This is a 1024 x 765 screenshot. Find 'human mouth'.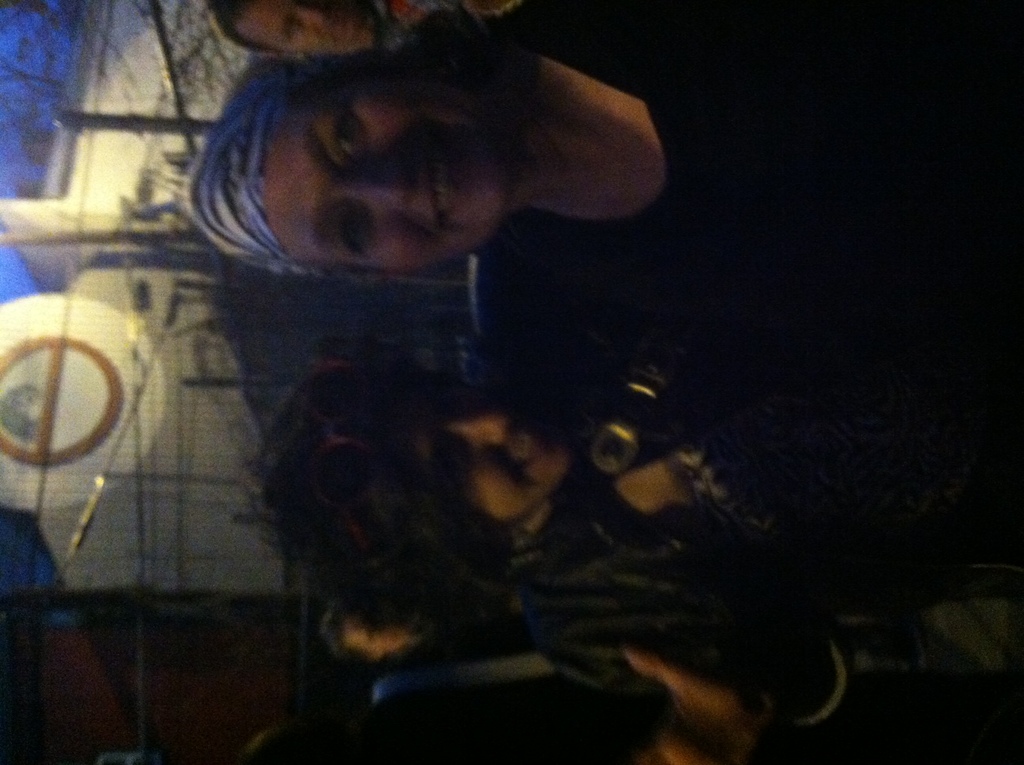
Bounding box: locate(506, 411, 545, 477).
